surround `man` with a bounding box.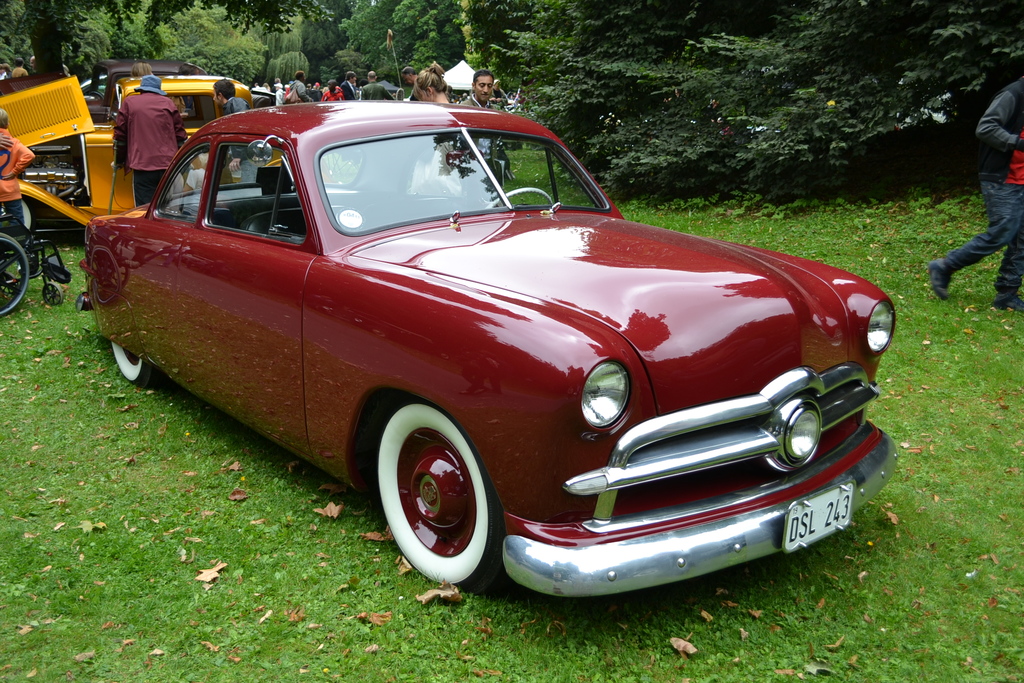
region(275, 79, 284, 110).
